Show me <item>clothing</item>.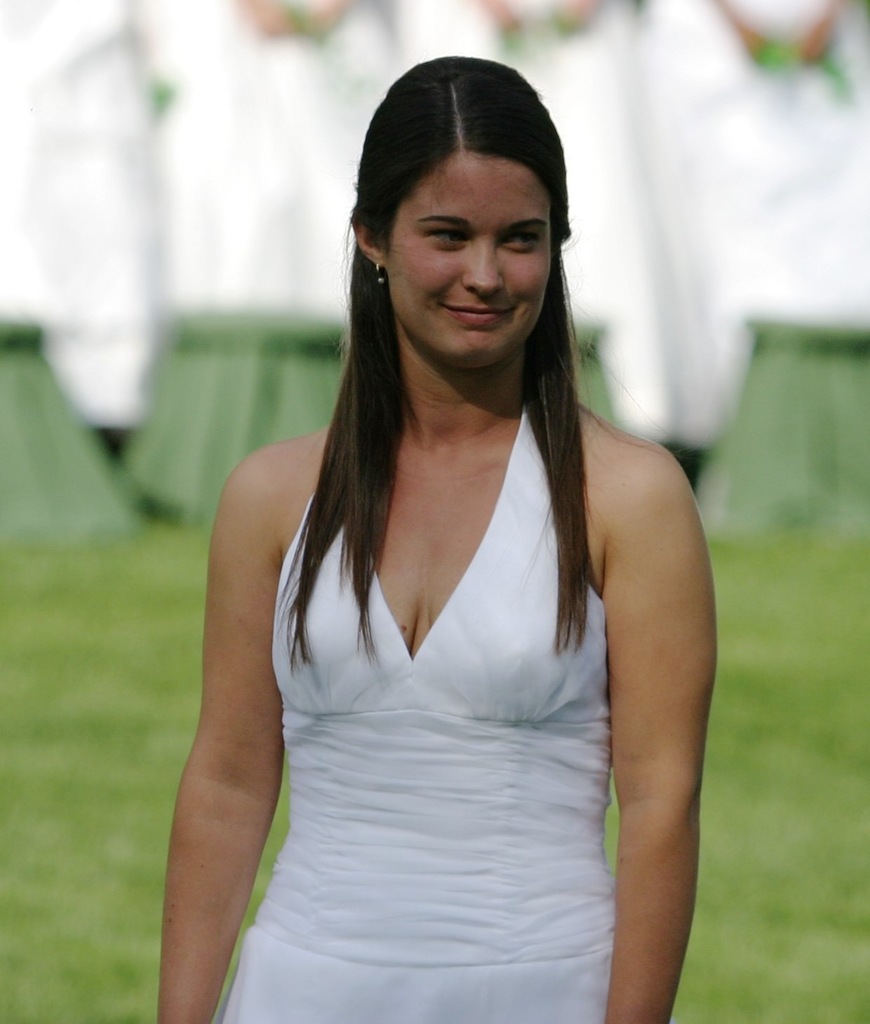
<item>clothing</item> is here: left=212, top=400, right=620, bottom=1023.
